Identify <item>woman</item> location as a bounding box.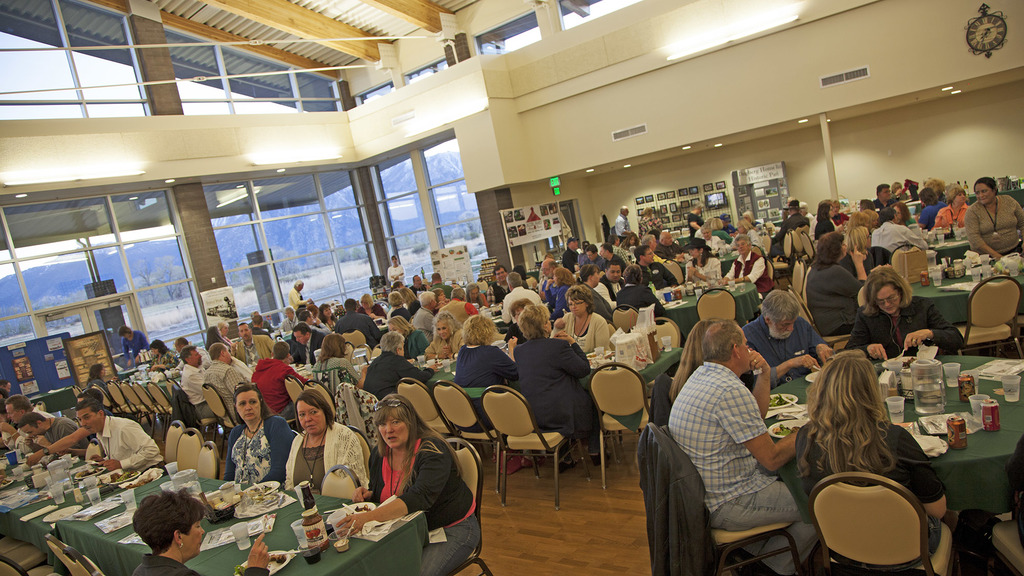
620,234,643,252.
